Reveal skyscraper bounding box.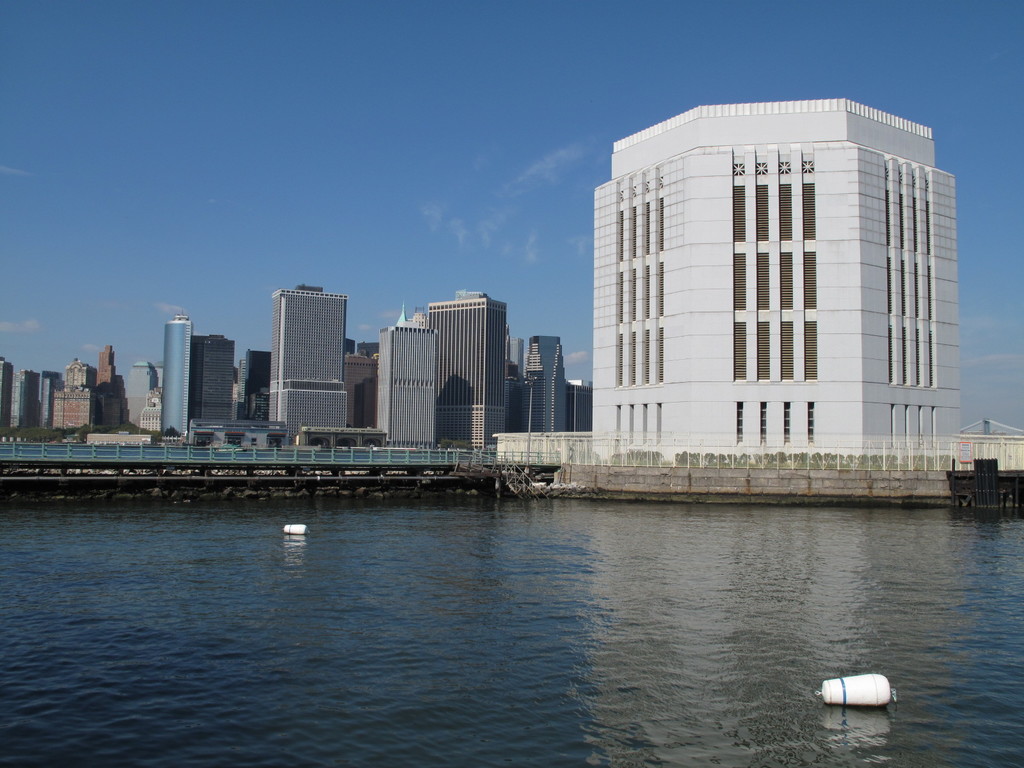
Revealed: detection(191, 335, 234, 424).
